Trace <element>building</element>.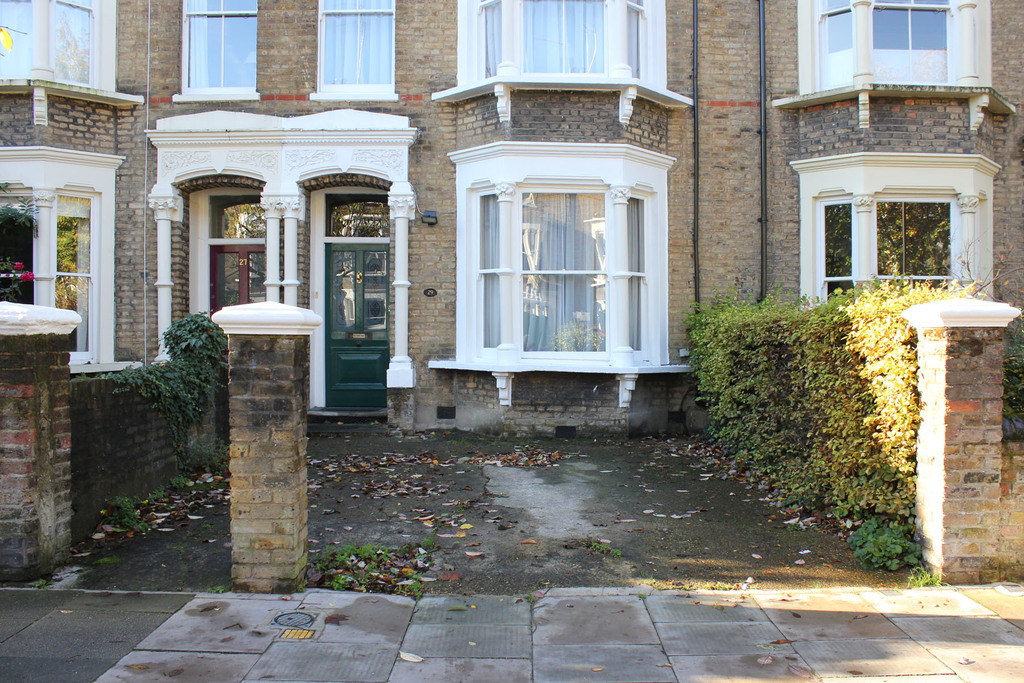
Traced to <box>0,0,1023,441</box>.
